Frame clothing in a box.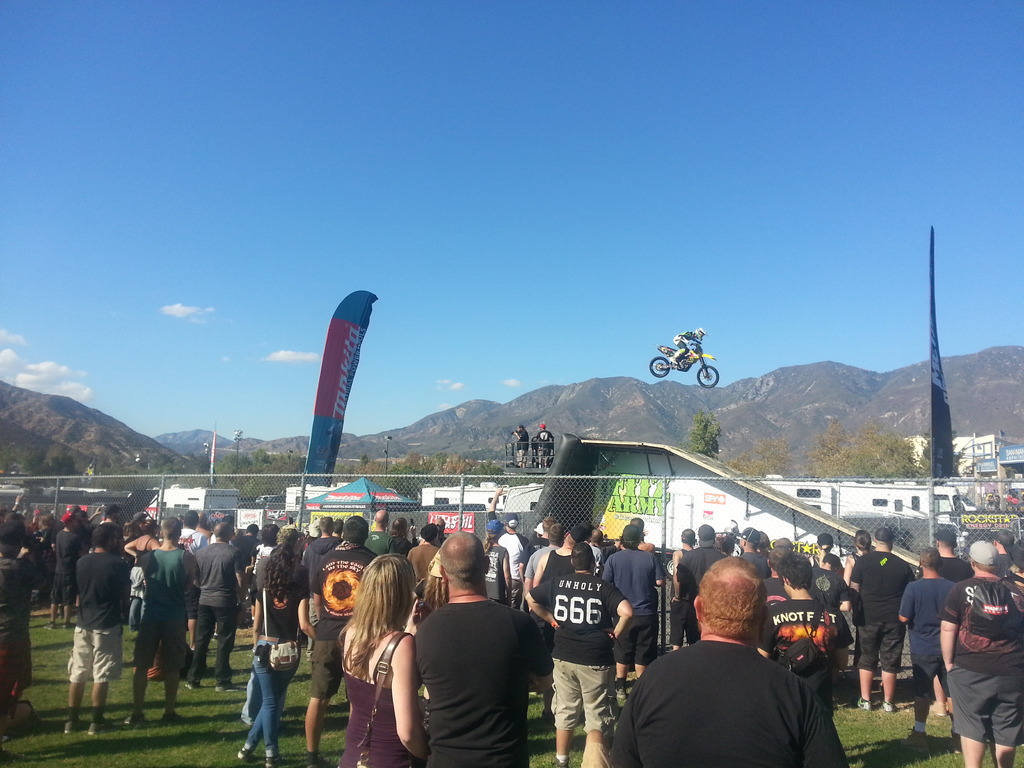
<region>186, 535, 249, 668</region>.
